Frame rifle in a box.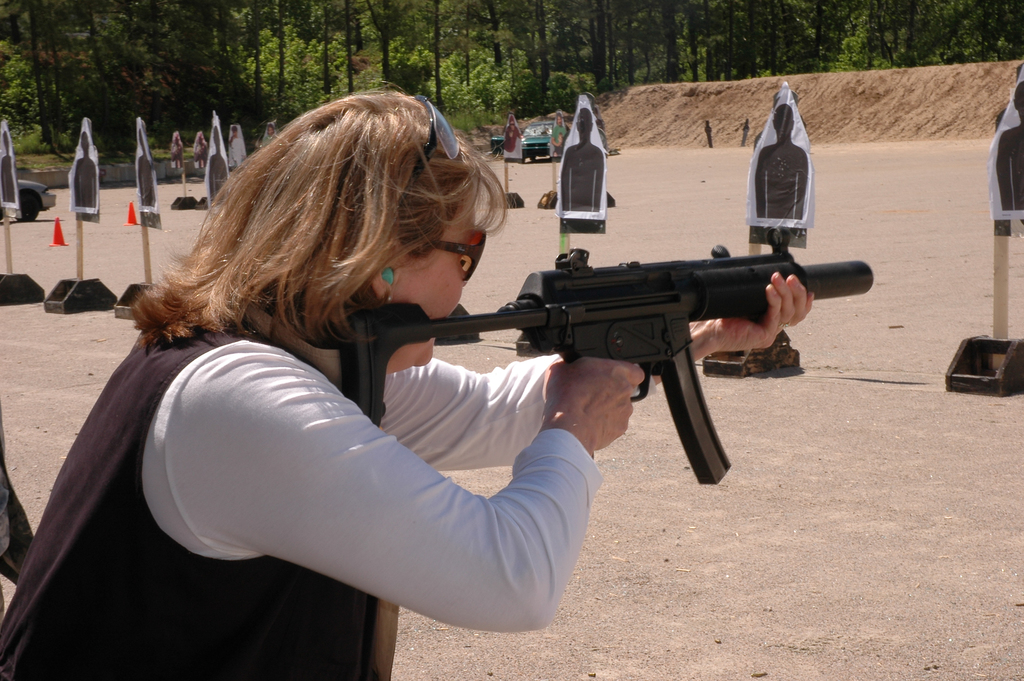
(385,207,877,473).
